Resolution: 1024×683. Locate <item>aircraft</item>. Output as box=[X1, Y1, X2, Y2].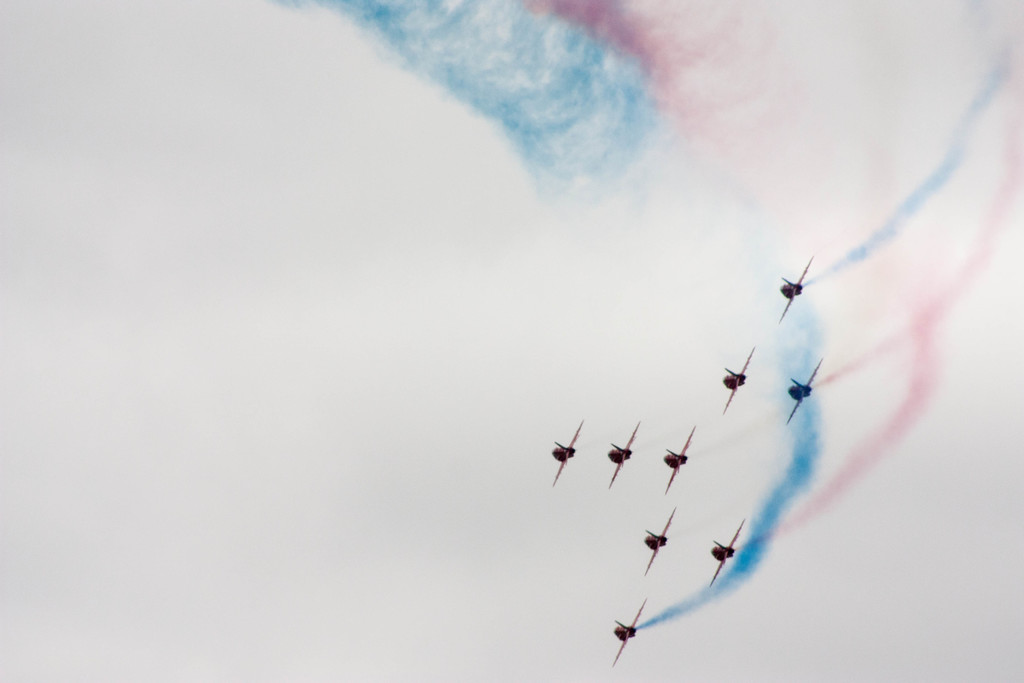
box=[785, 353, 823, 424].
